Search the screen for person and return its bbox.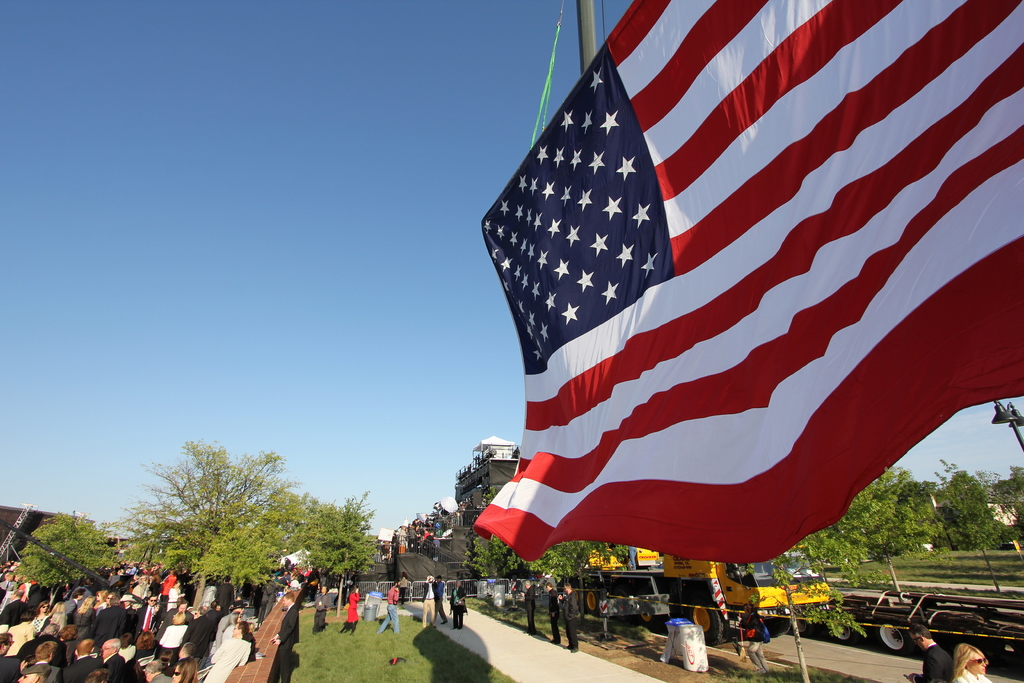
Found: BBox(338, 583, 360, 630).
